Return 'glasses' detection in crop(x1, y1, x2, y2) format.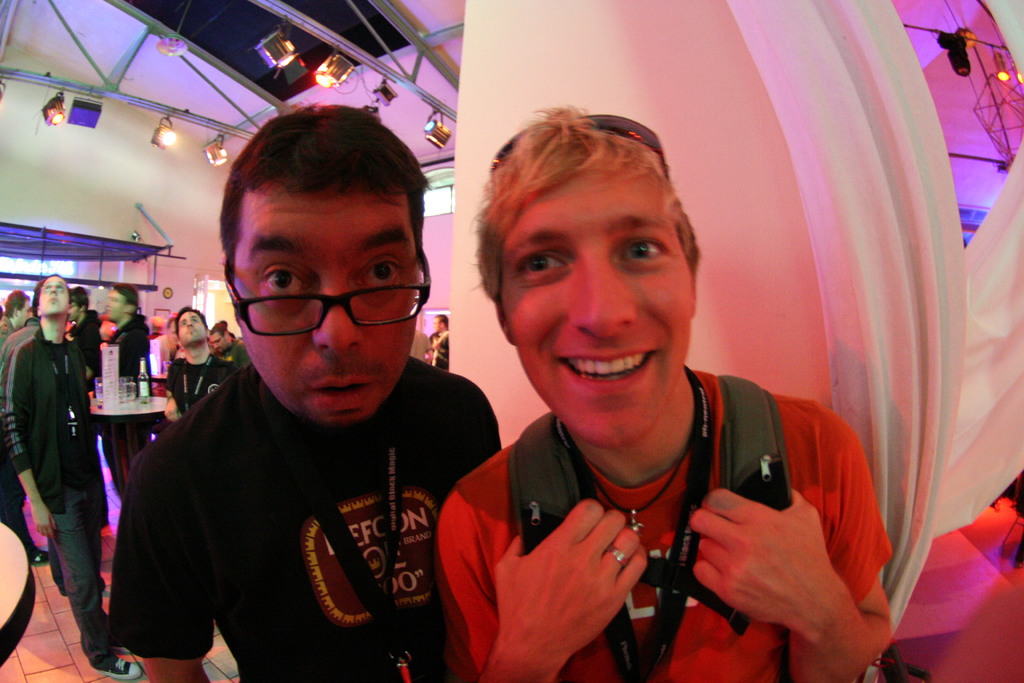
crop(221, 251, 432, 338).
